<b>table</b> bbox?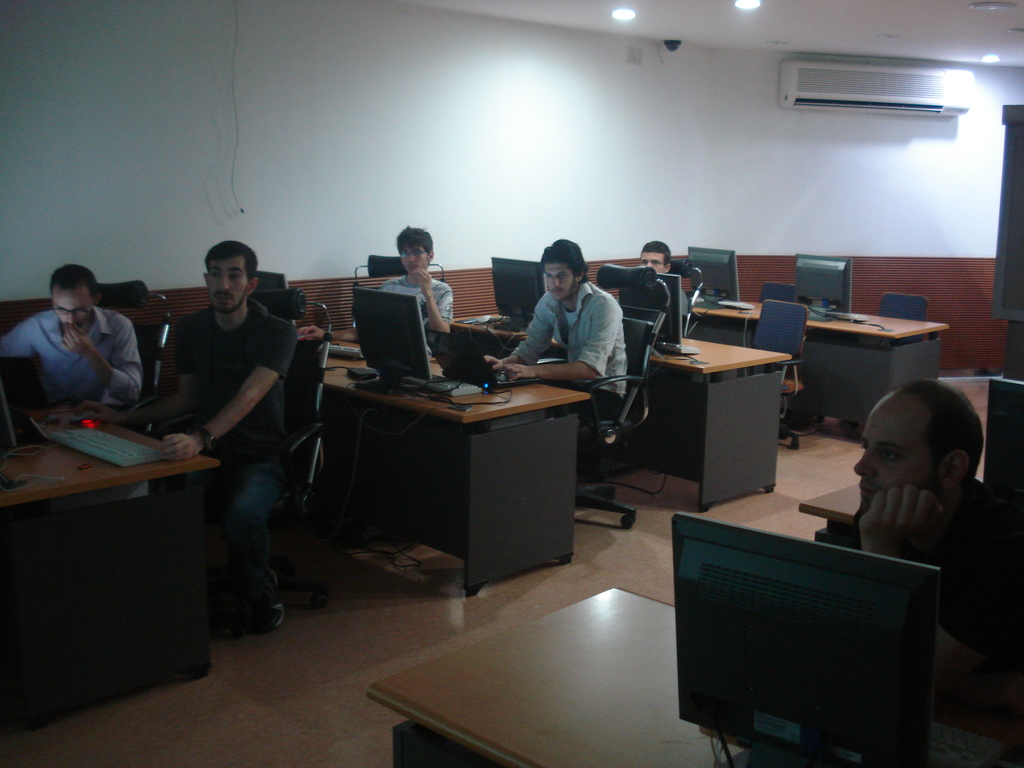
bbox(318, 331, 596, 611)
